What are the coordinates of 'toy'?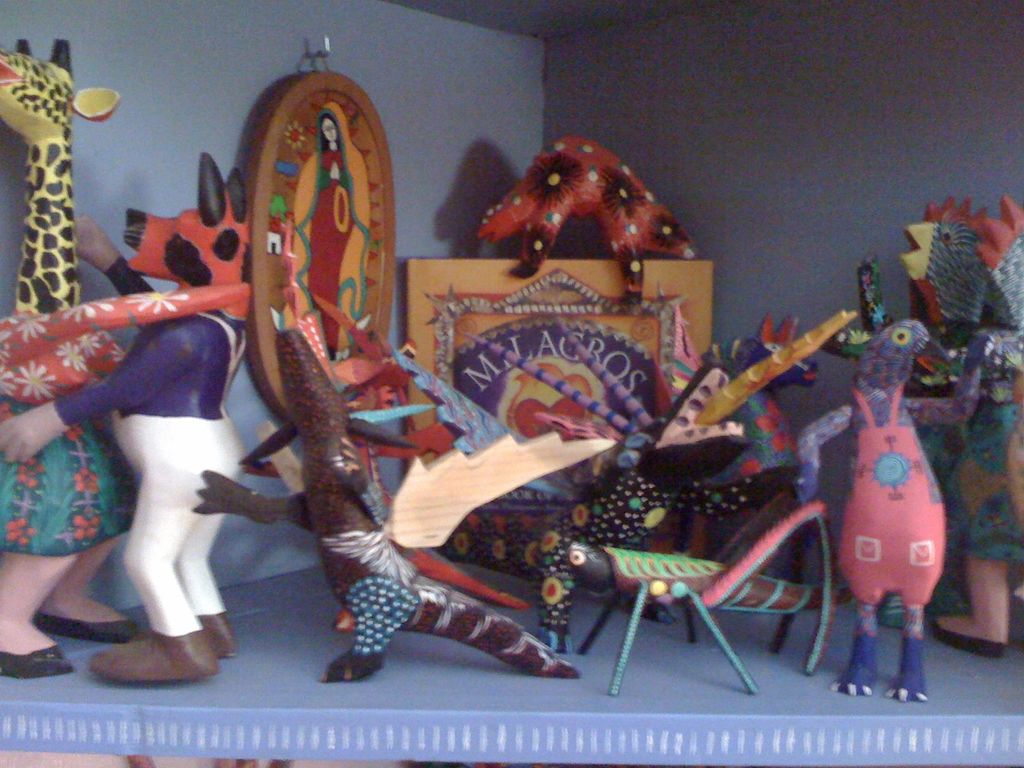
(x1=31, y1=145, x2=253, y2=692).
